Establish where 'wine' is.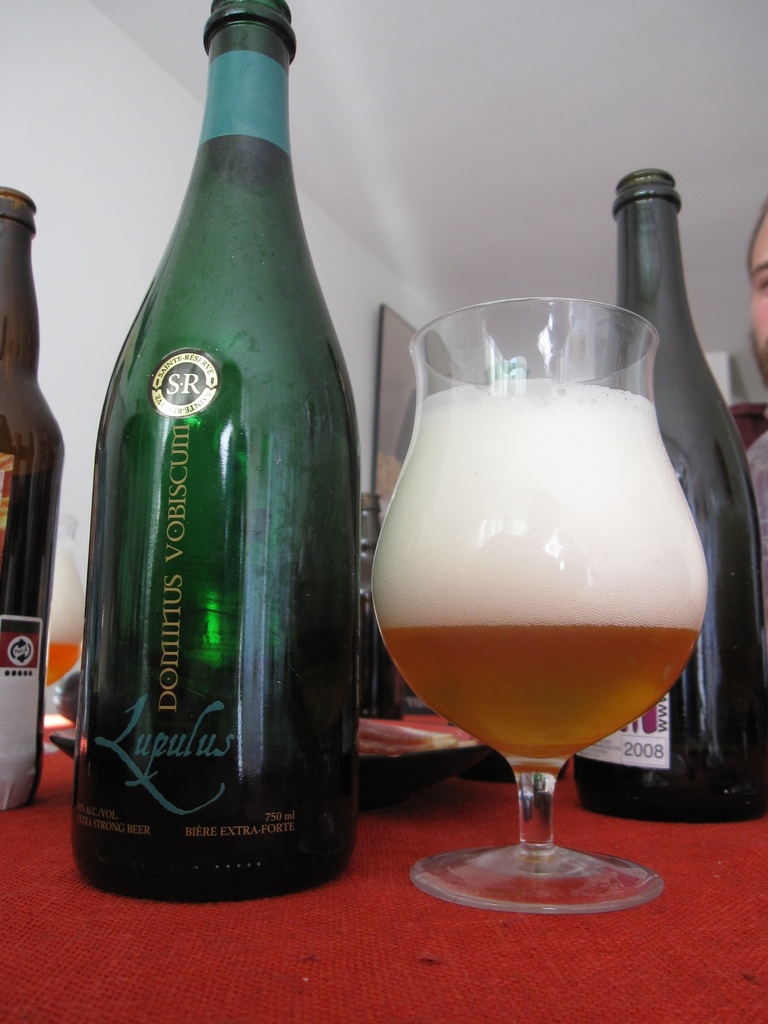
Established at select_region(570, 170, 767, 823).
